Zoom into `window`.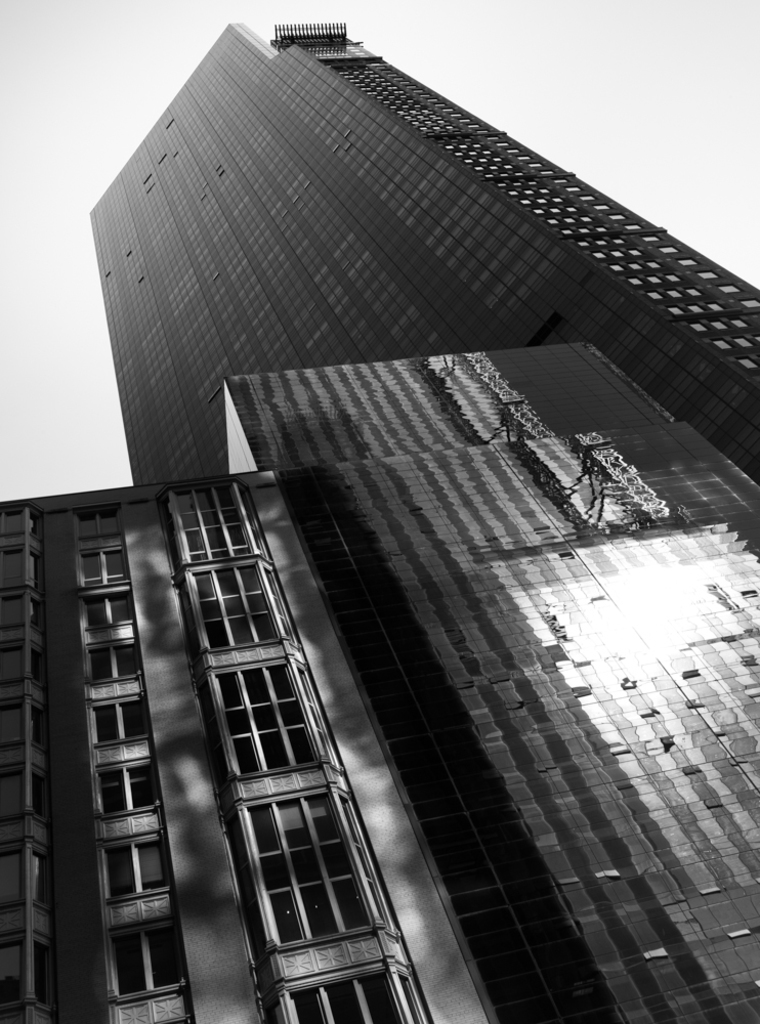
Zoom target: box=[72, 505, 124, 542].
